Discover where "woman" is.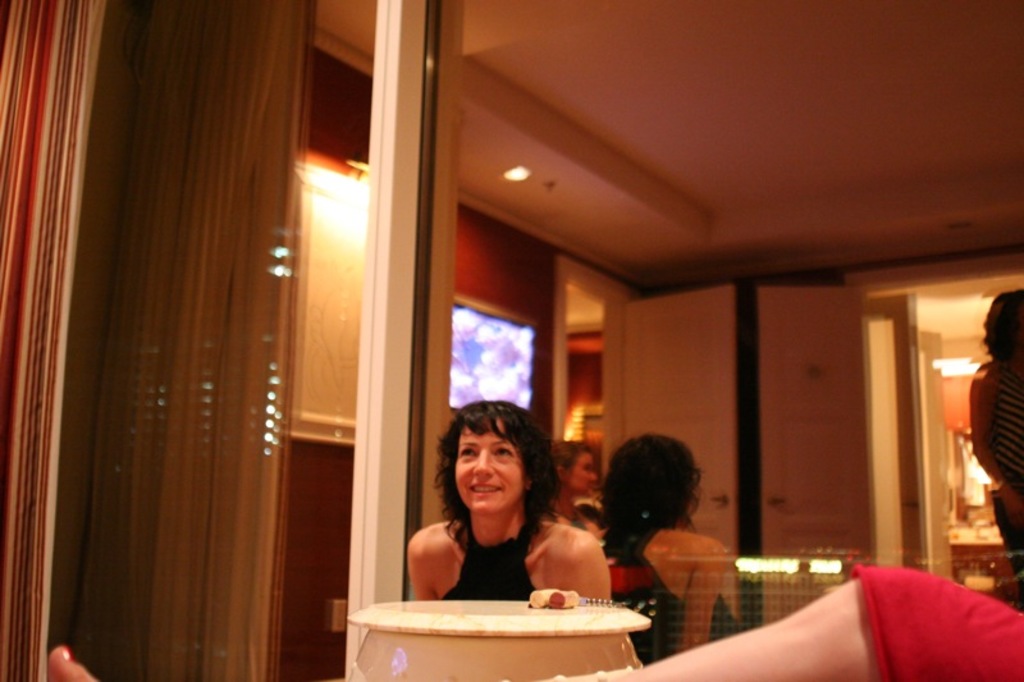
Discovered at select_region(544, 440, 599, 545).
